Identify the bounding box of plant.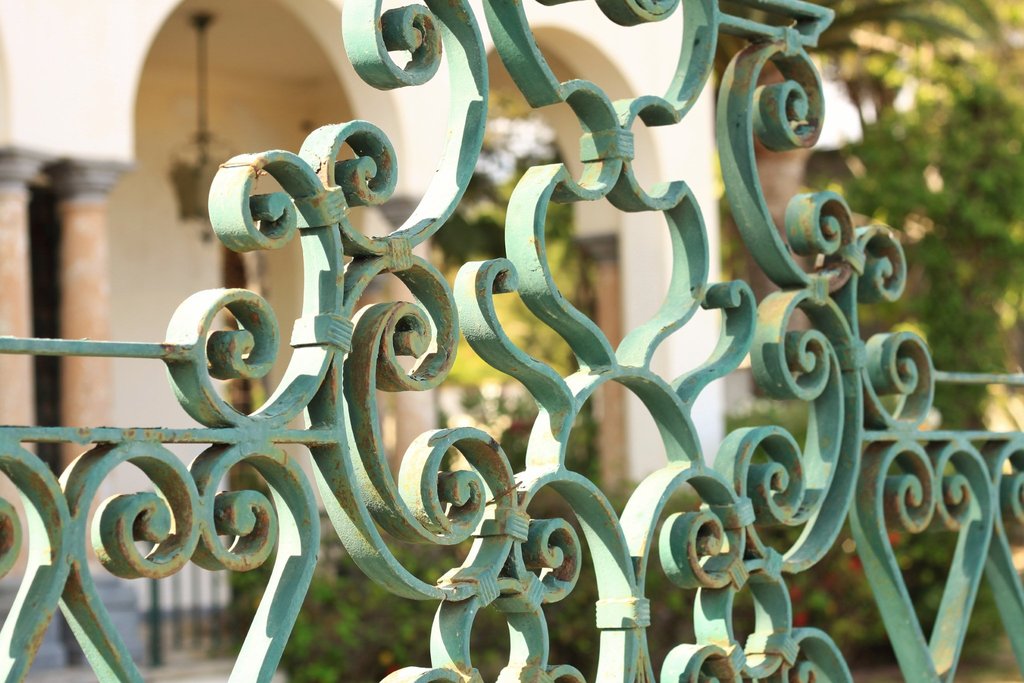
223/425/1023/682.
